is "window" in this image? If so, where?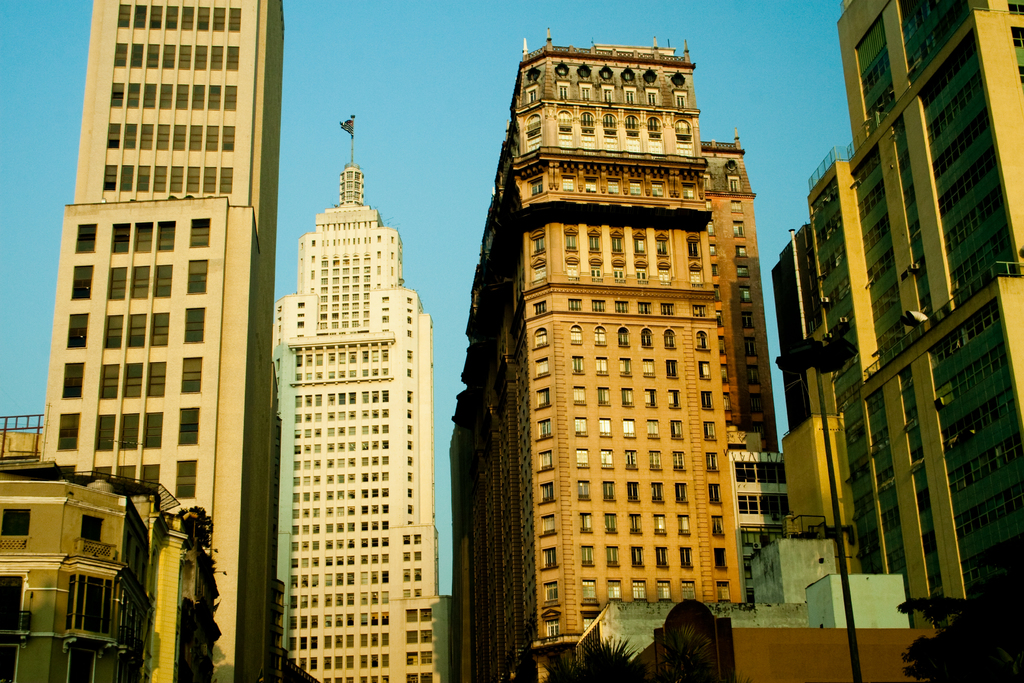
Yes, at x1=666 y1=390 x2=682 y2=409.
